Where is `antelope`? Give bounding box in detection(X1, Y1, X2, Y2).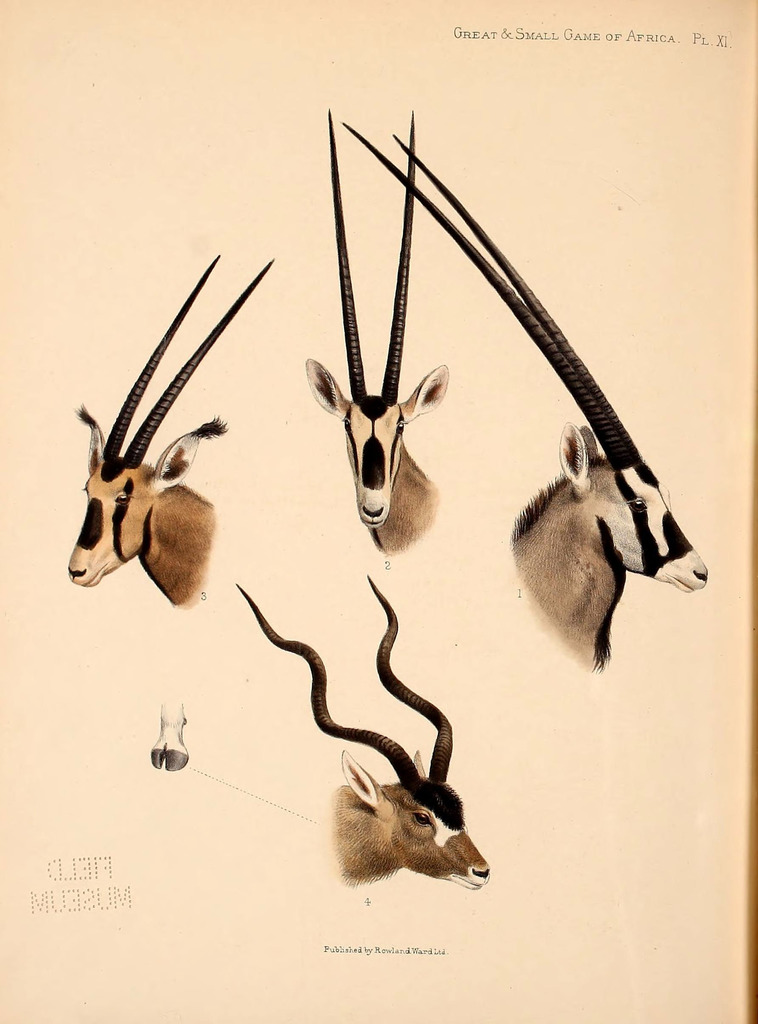
detection(65, 255, 274, 610).
